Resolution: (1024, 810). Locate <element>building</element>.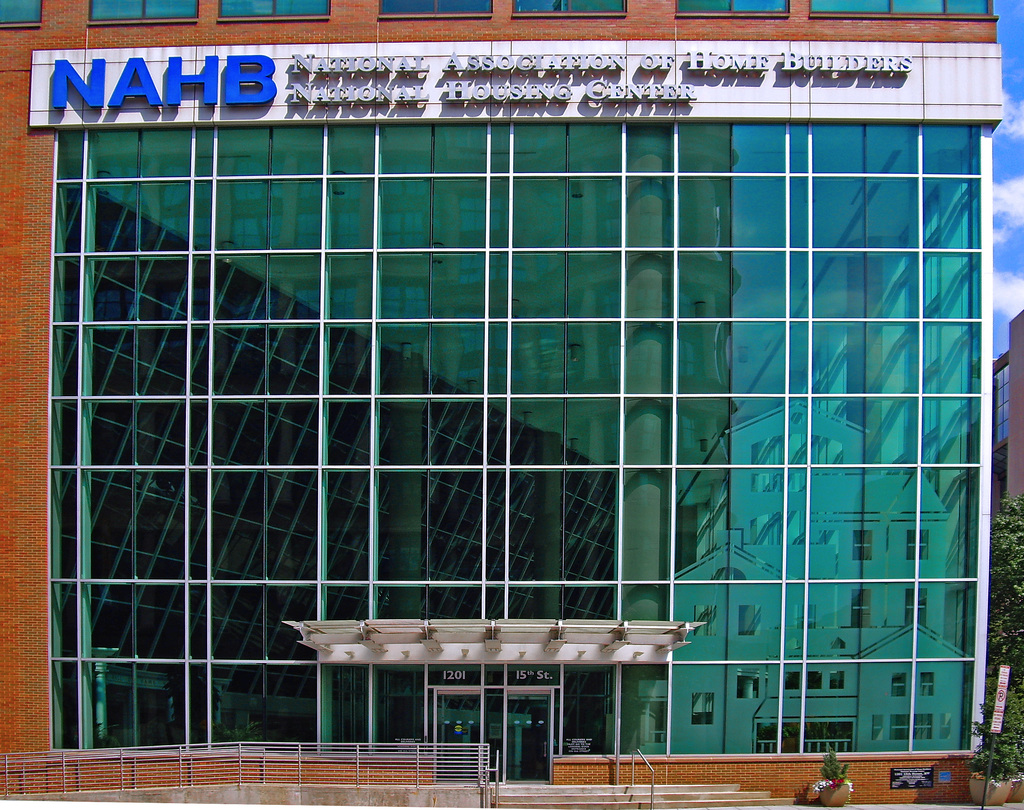
box=[0, 0, 1004, 809].
